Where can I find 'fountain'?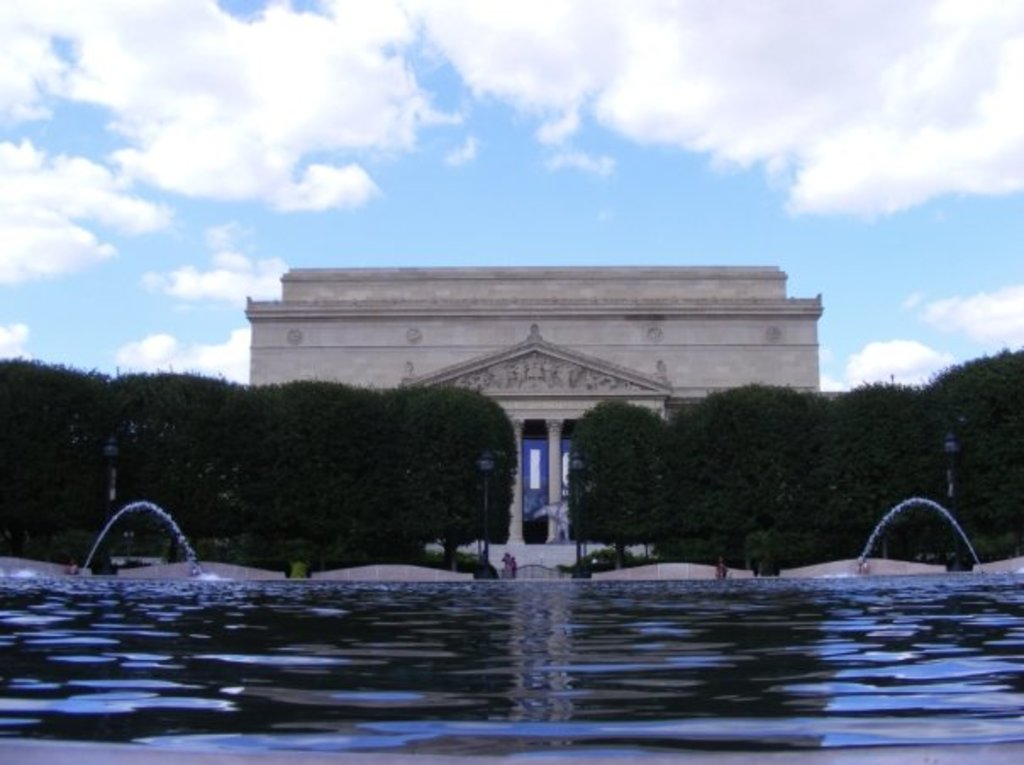
You can find it at box(838, 487, 978, 592).
